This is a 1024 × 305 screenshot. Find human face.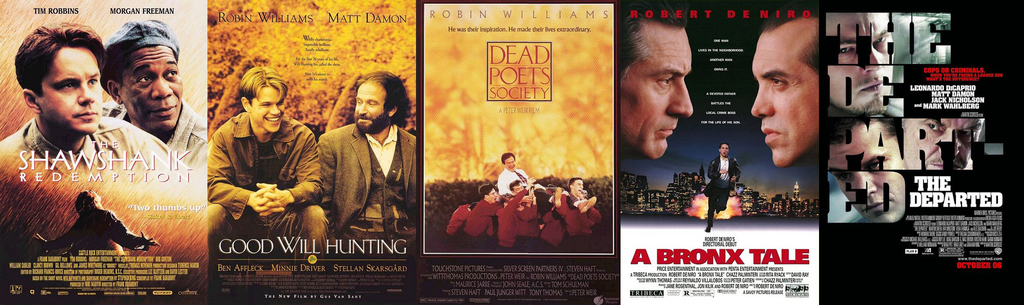
Bounding box: BBox(123, 46, 180, 130).
